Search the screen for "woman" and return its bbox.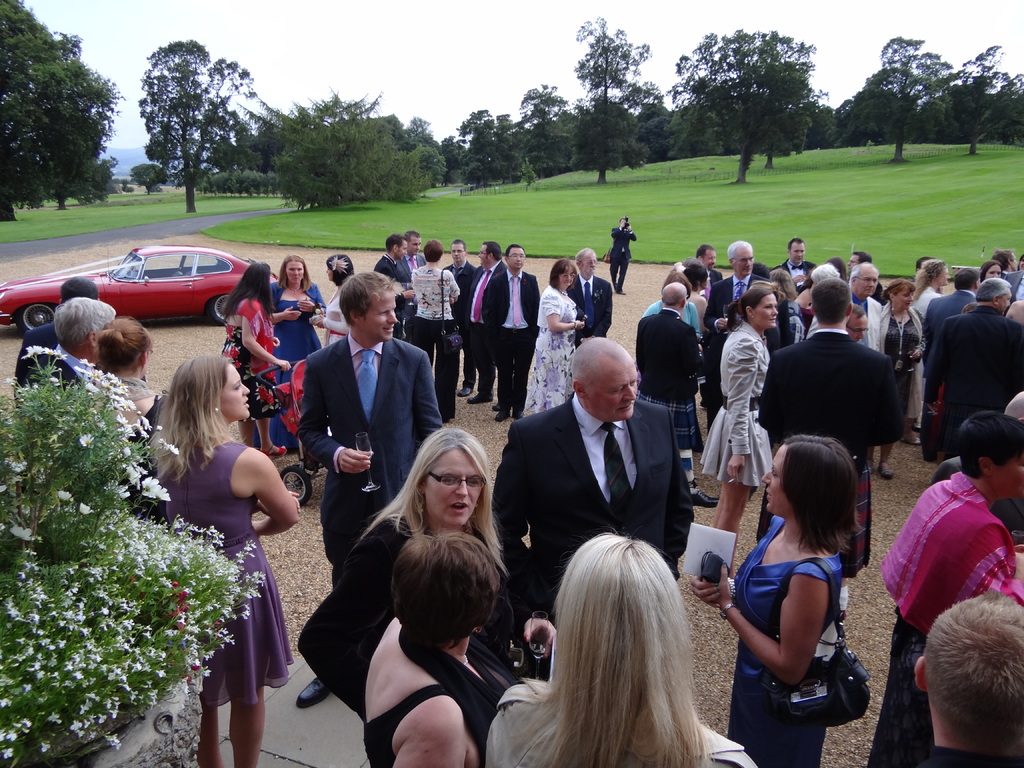
Found: <region>96, 316, 165, 520</region>.
